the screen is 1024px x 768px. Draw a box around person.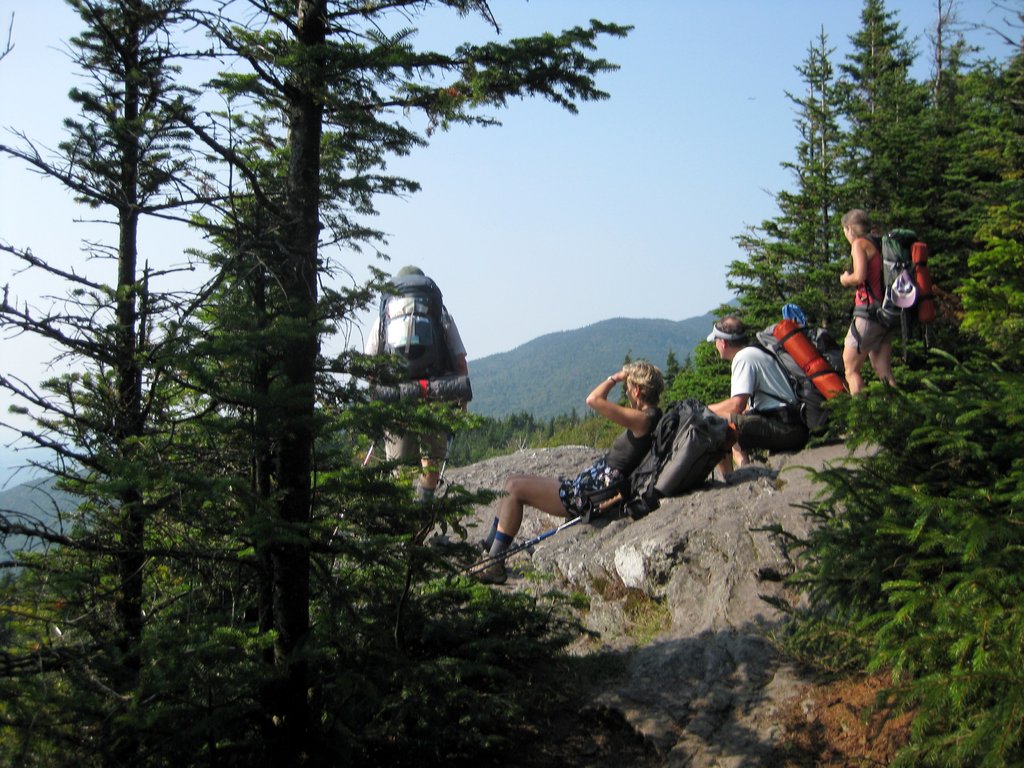
[370, 269, 473, 518].
